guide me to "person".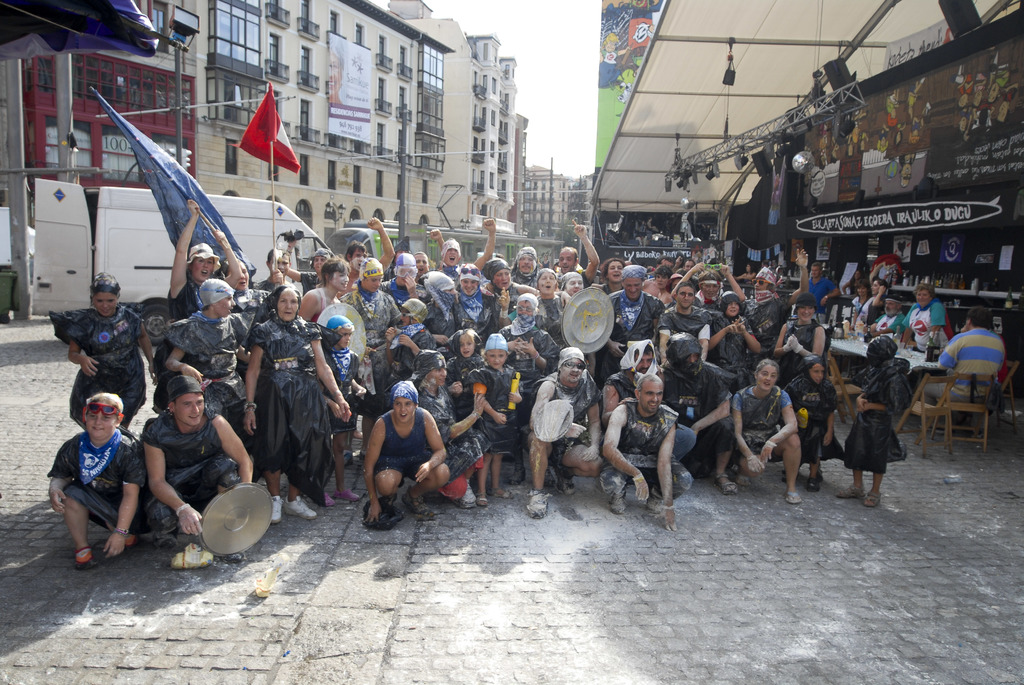
Guidance: locate(778, 351, 840, 496).
